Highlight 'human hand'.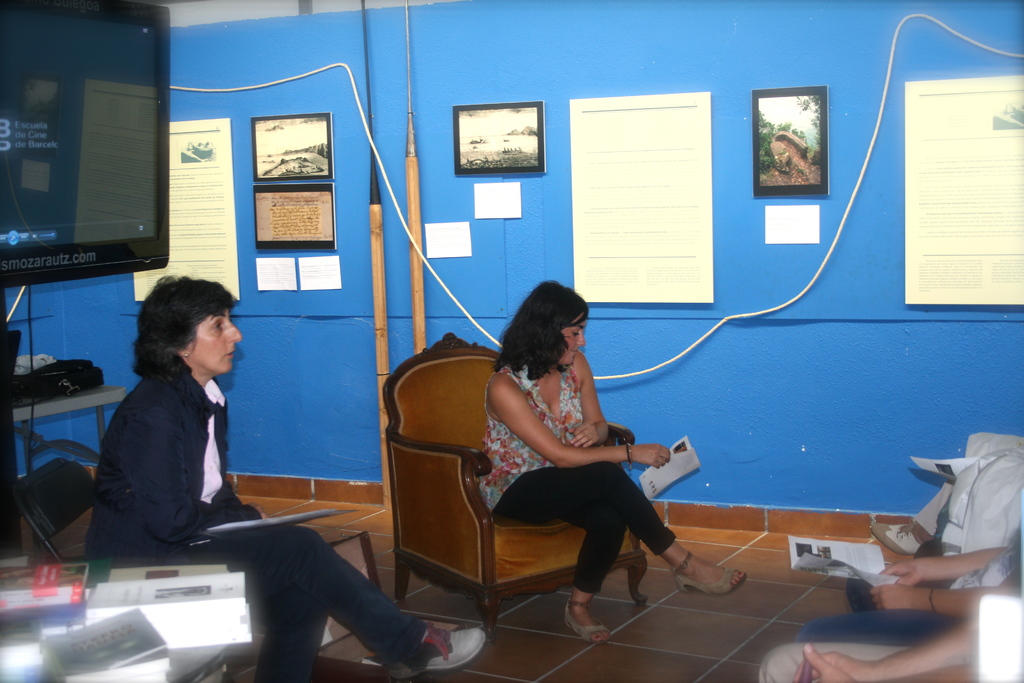
Highlighted region: 804 645 856 682.
